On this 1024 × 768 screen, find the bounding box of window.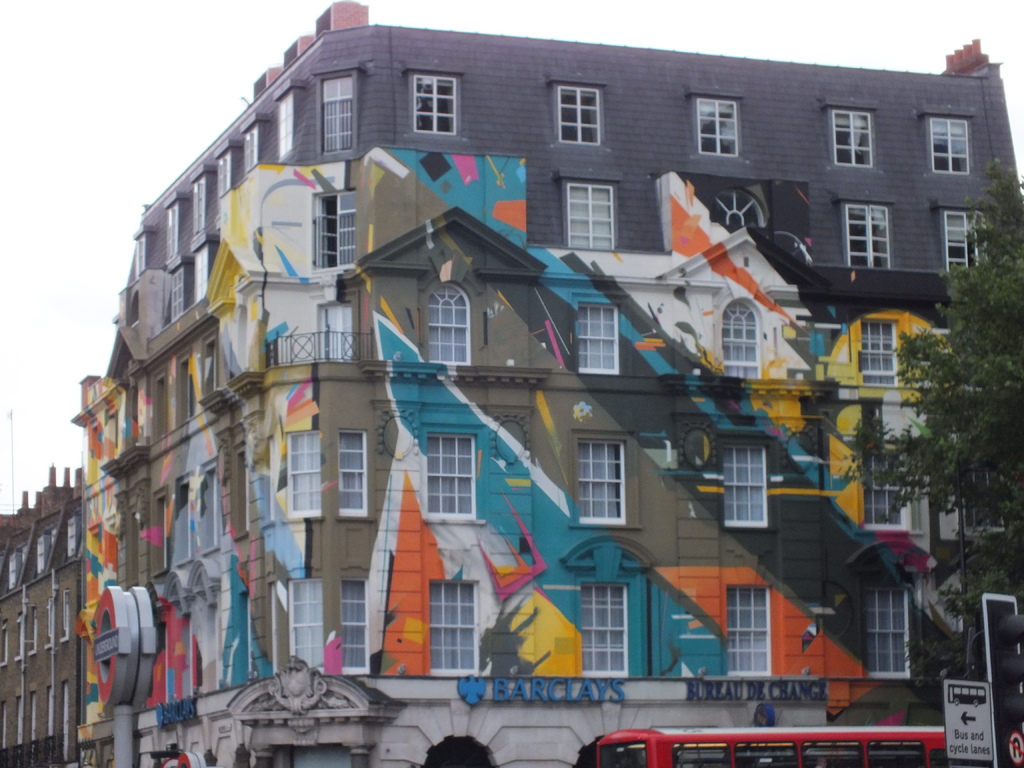
Bounding box: box(556, 84, 604, 145).
